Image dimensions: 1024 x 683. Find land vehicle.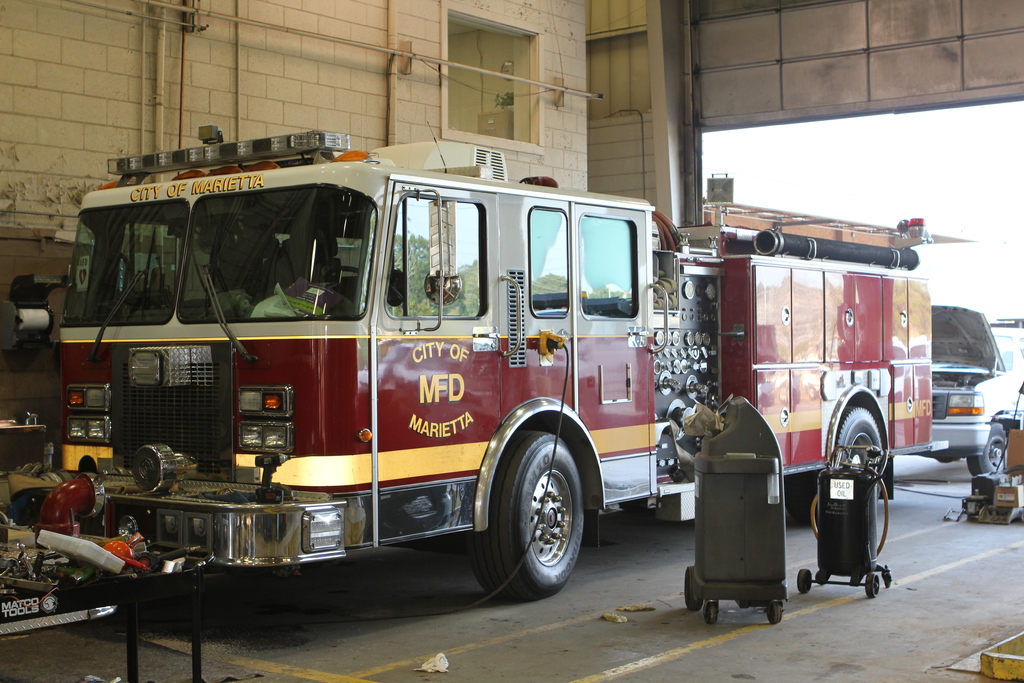
crop(51, 116, 968, 598).
